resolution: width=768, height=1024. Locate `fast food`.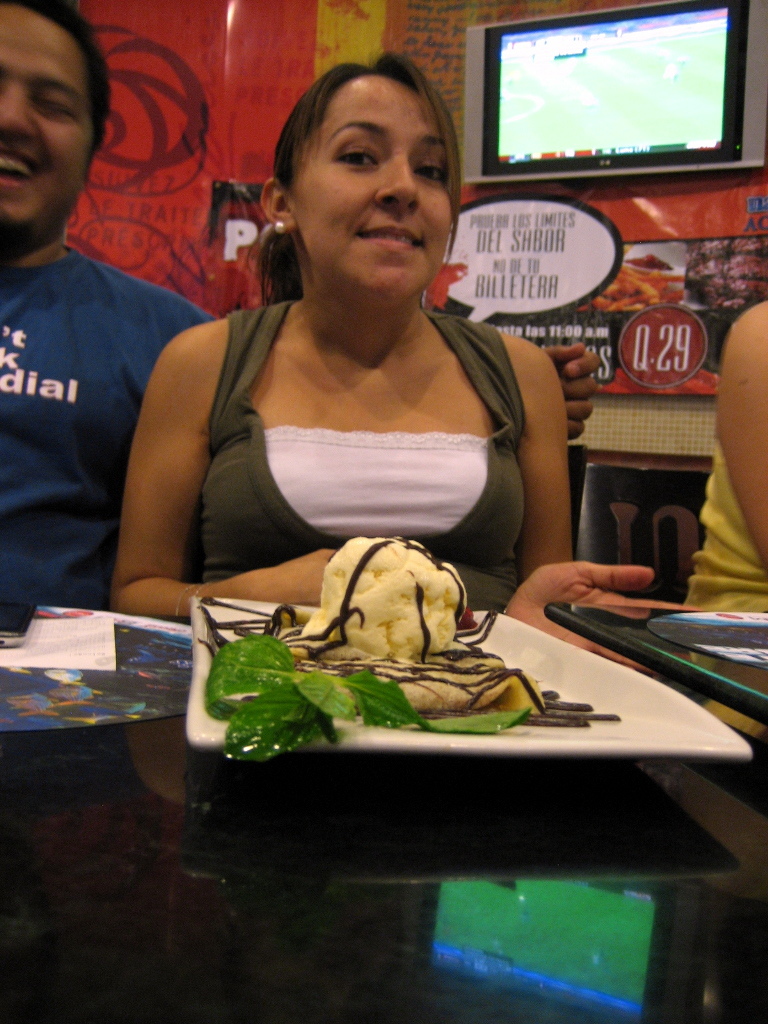
bbox(198, 514, 581, 752).
